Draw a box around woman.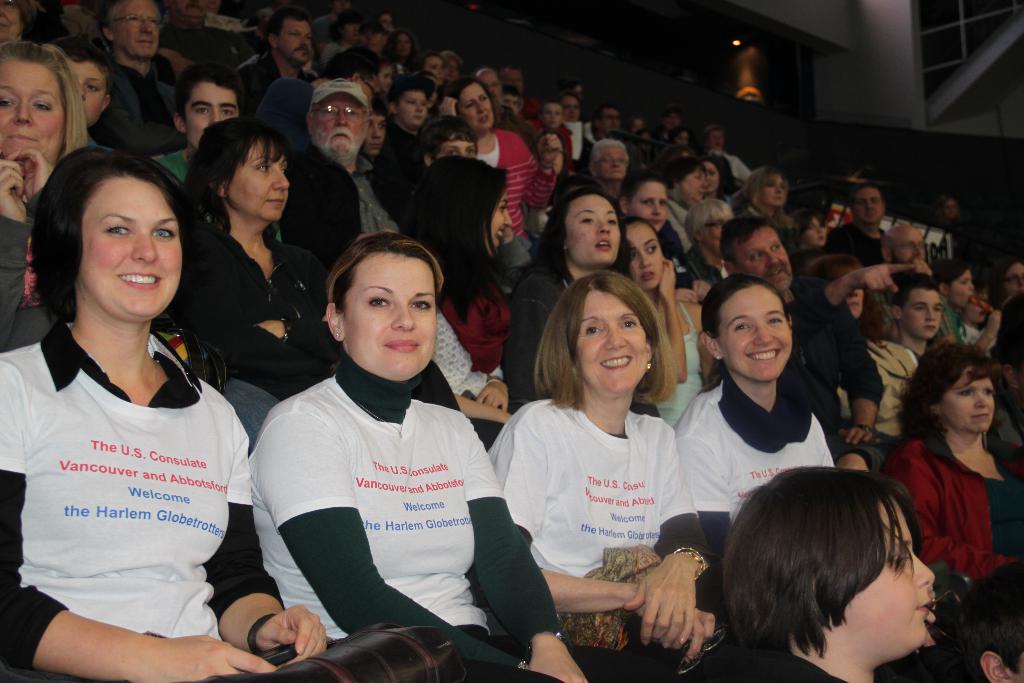
735:169:796:235.
